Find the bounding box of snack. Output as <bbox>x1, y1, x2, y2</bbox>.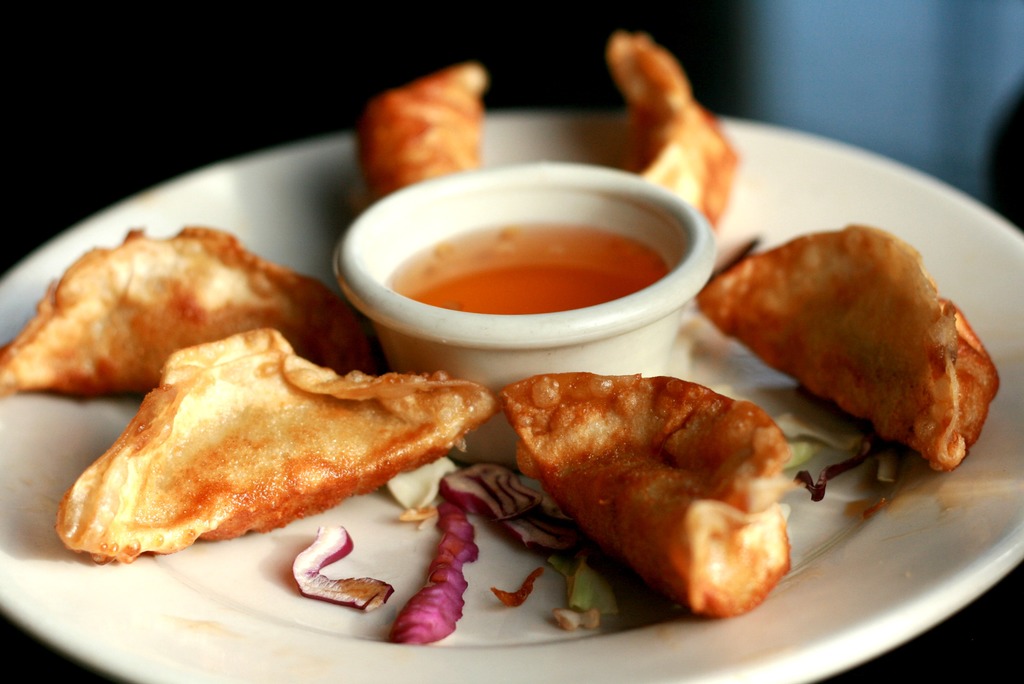
<bbox>0, 225, 376, 398</bbox>.
